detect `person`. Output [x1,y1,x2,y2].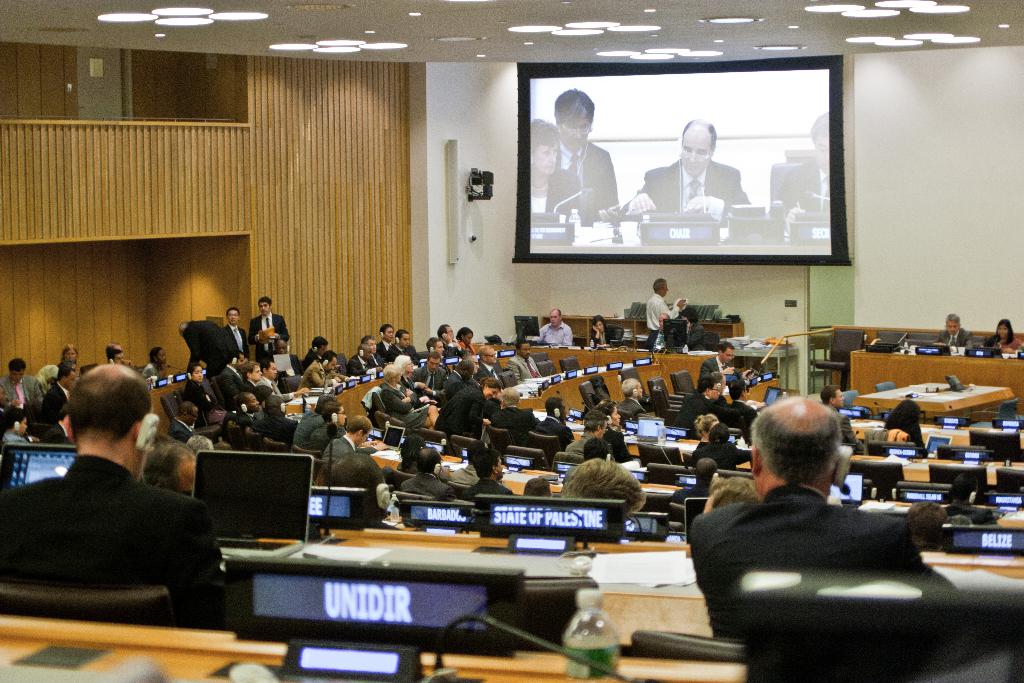
[690,384,939,677].
